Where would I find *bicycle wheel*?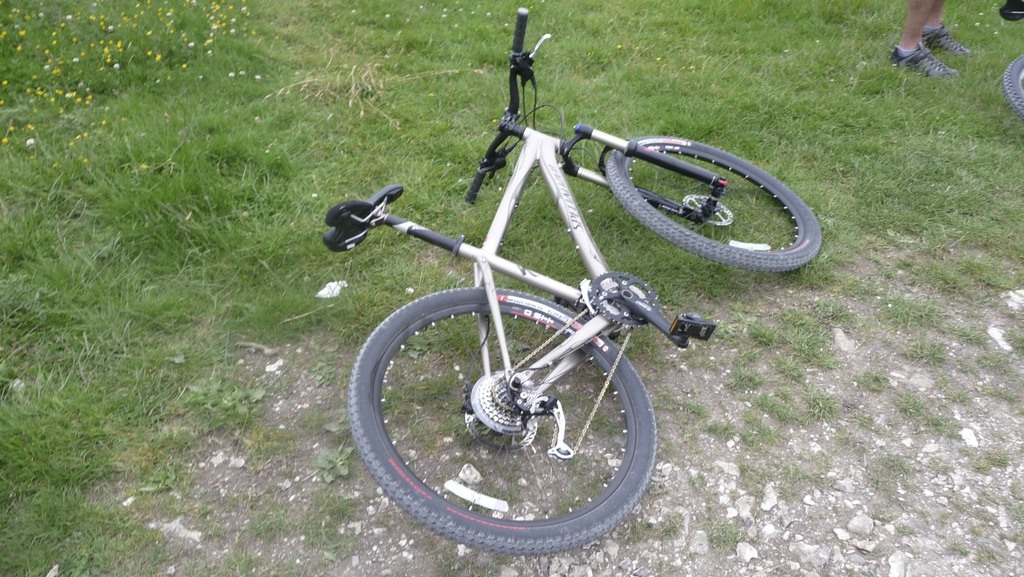
At 347:282:658:553.
